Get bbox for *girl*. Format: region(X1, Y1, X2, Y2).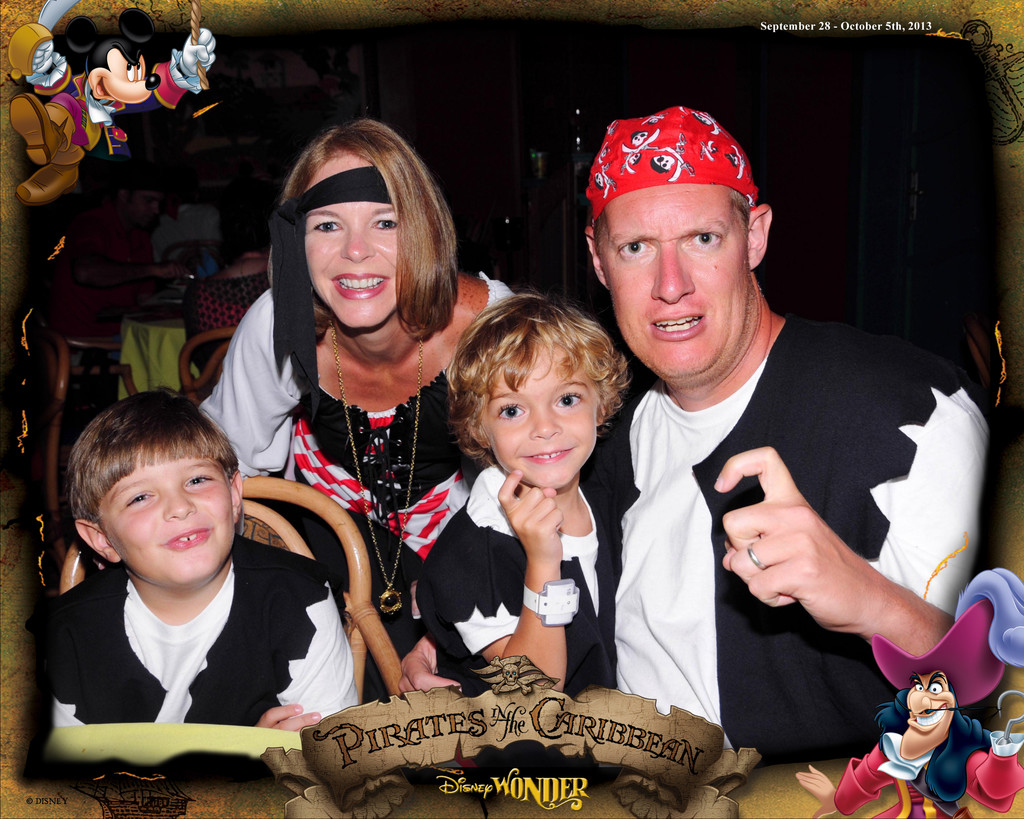
region(410, 292, 642, 690).
